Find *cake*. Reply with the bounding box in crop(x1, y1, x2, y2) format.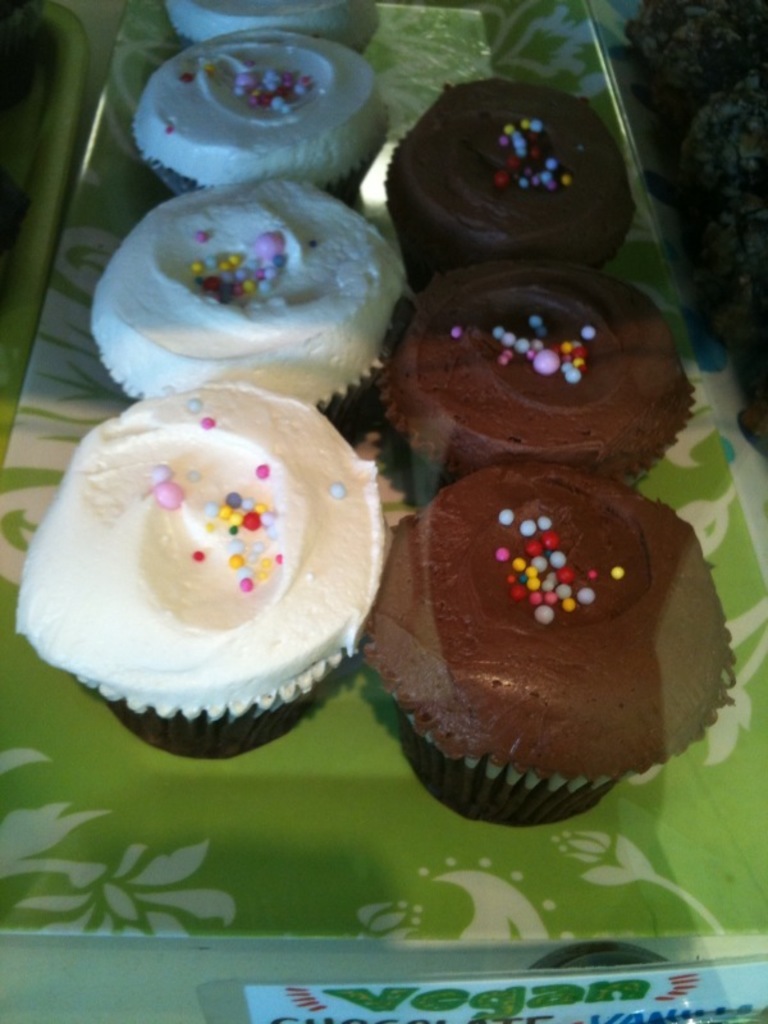
crop(163, 0, 380, 45).
